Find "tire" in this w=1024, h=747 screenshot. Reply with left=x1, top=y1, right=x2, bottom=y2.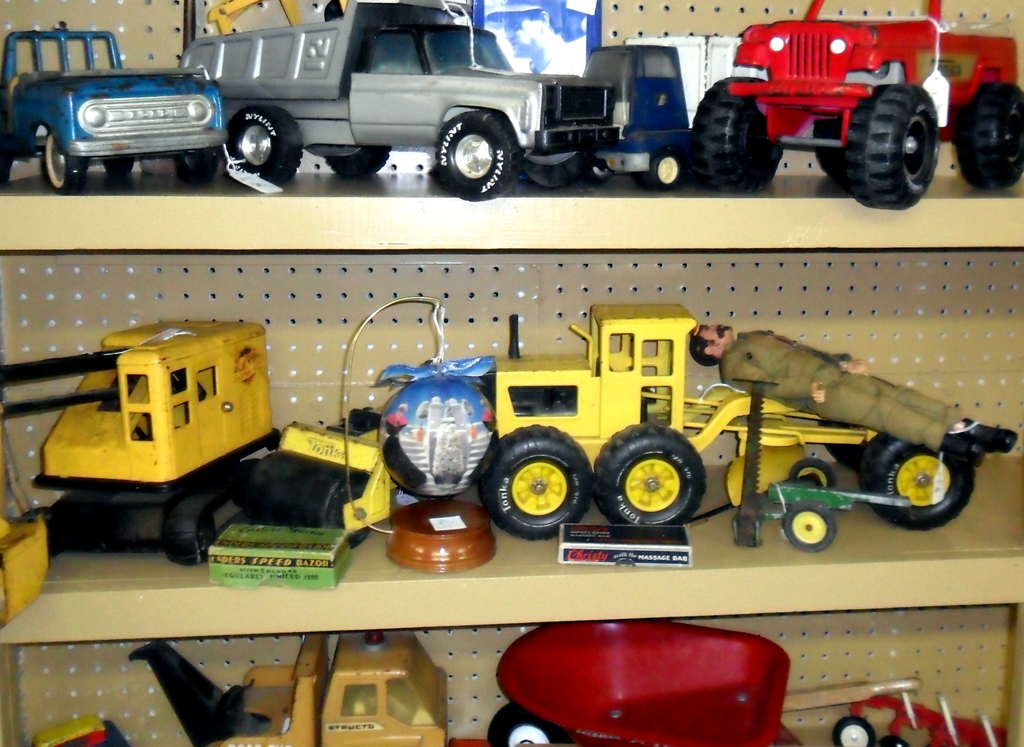
left=832, top=718, right=874, bottom=746.
